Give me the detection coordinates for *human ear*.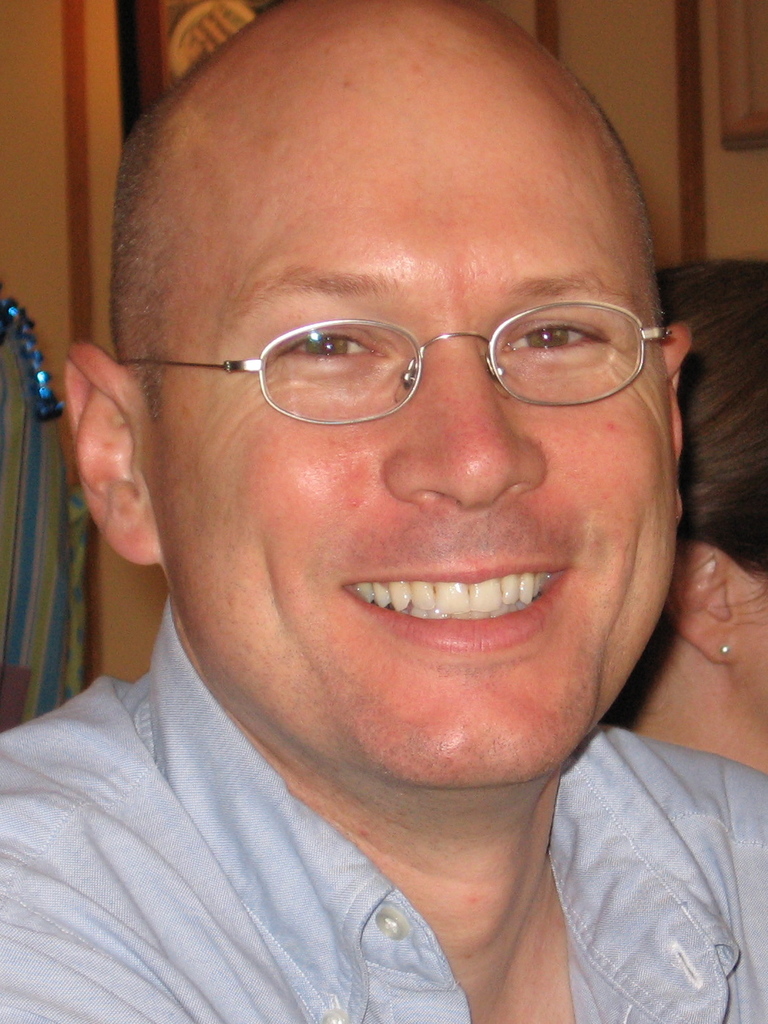
(x1=61, y1=343, x2=162, y2=567).
